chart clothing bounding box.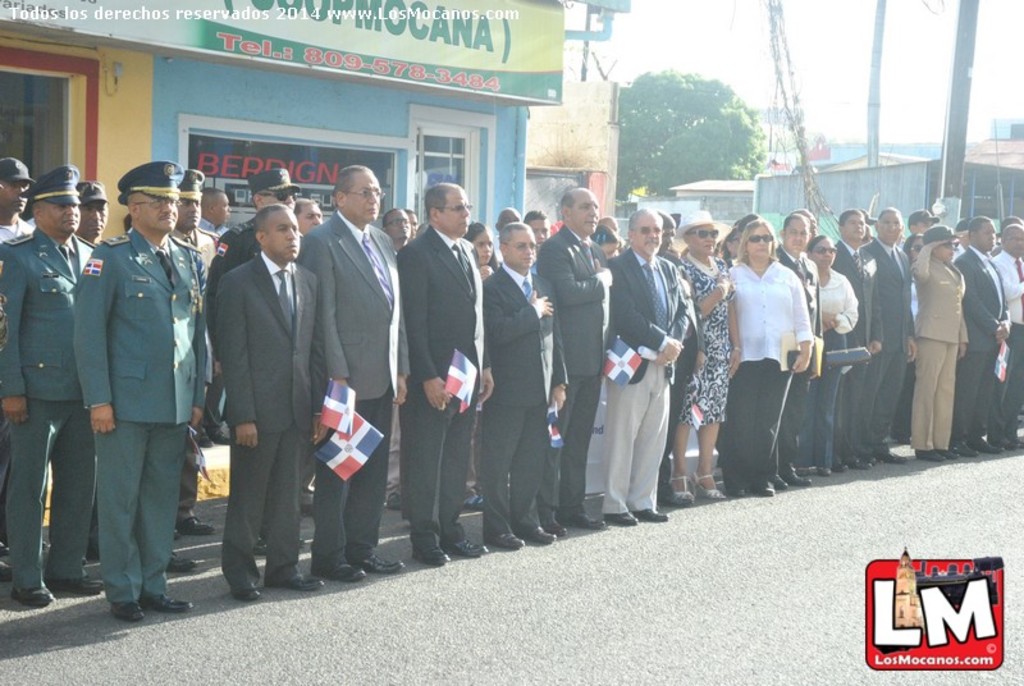
Charted: [x1=602, y1=241, x2=687, y2=520].
